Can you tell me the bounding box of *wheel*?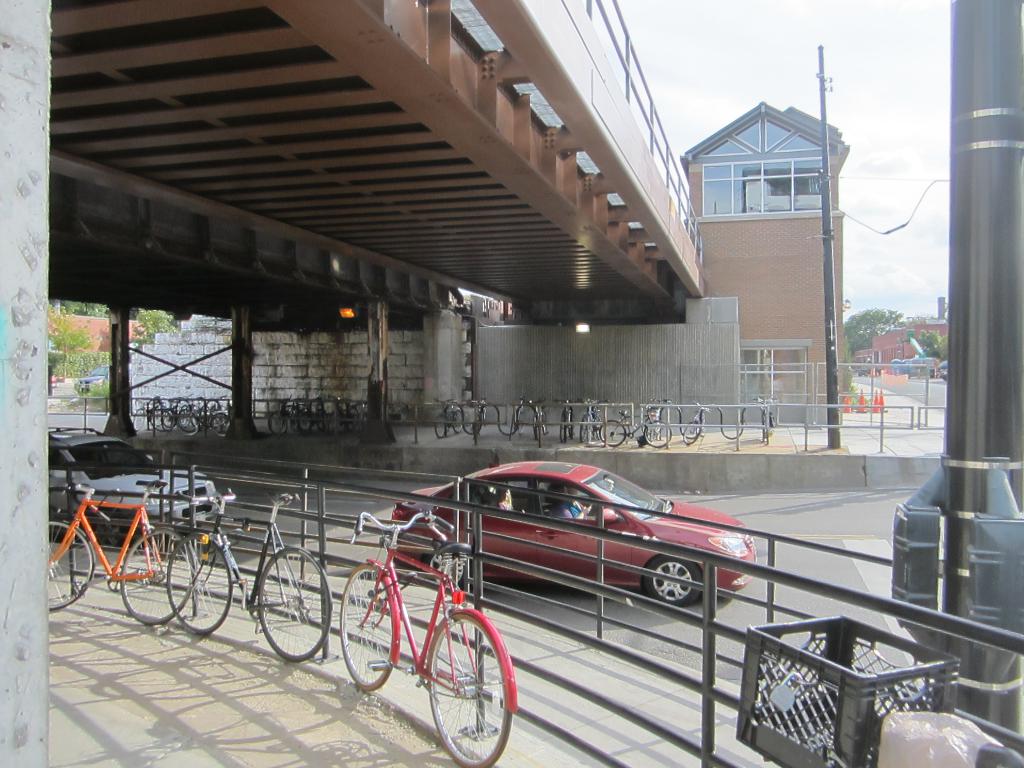
bbox(340, 563, 391, 691).
